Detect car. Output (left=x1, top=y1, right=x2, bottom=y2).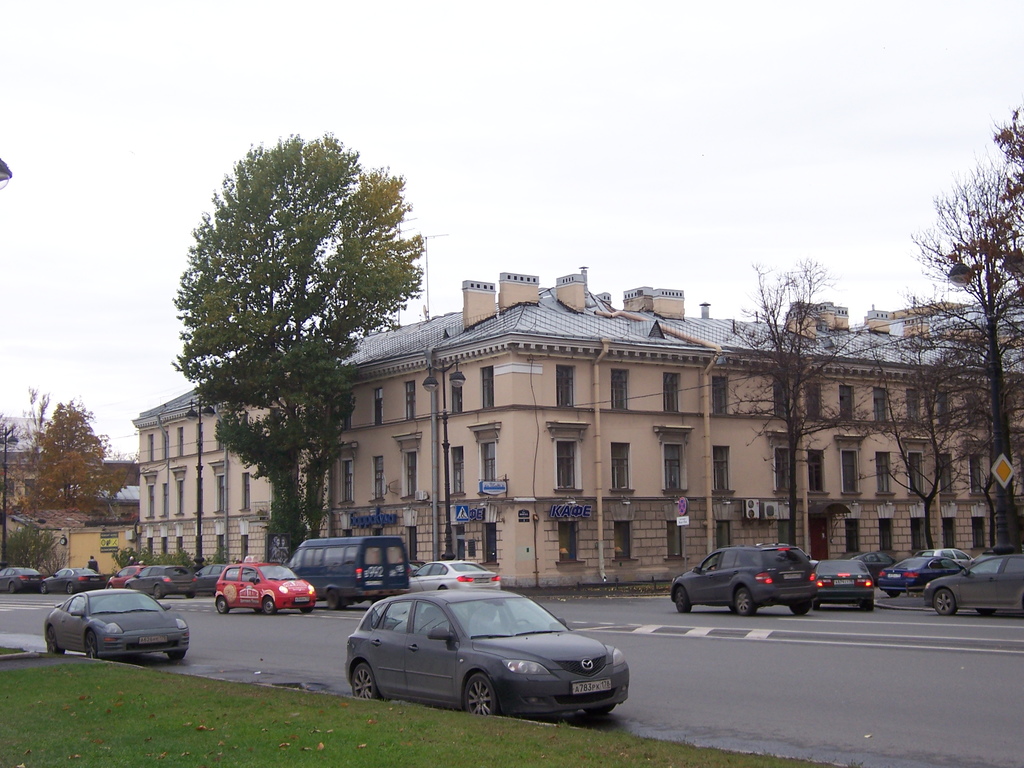
(left=2, top=566, right=224, bottom=590).
